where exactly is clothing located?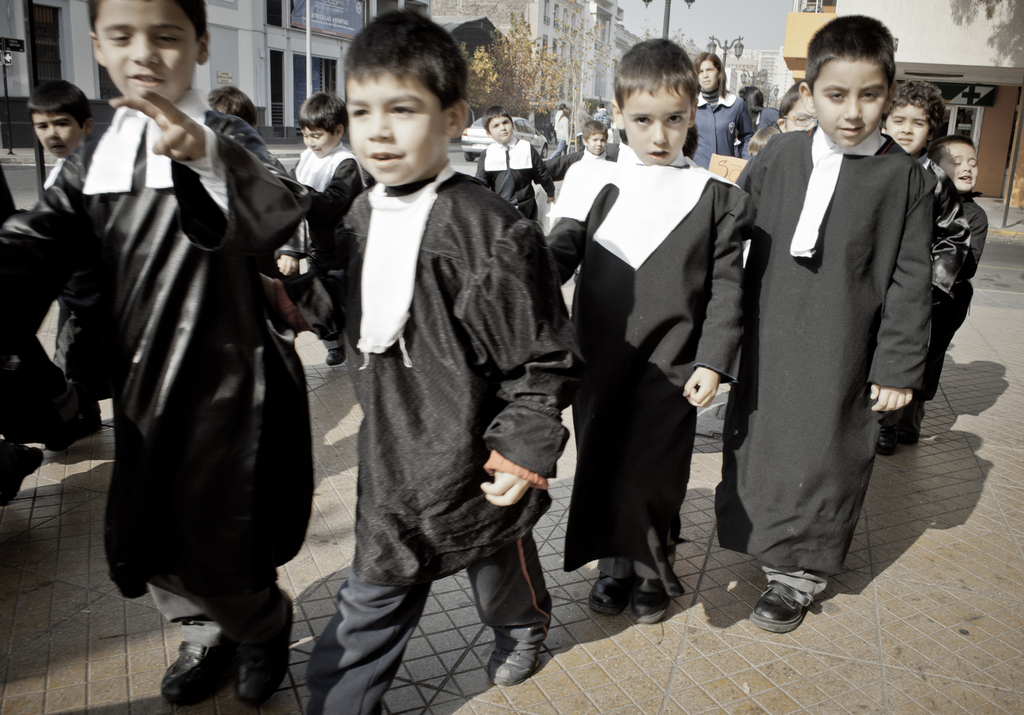
Its bounding box is x1=60 y1=44 x2=306 y2=645.
